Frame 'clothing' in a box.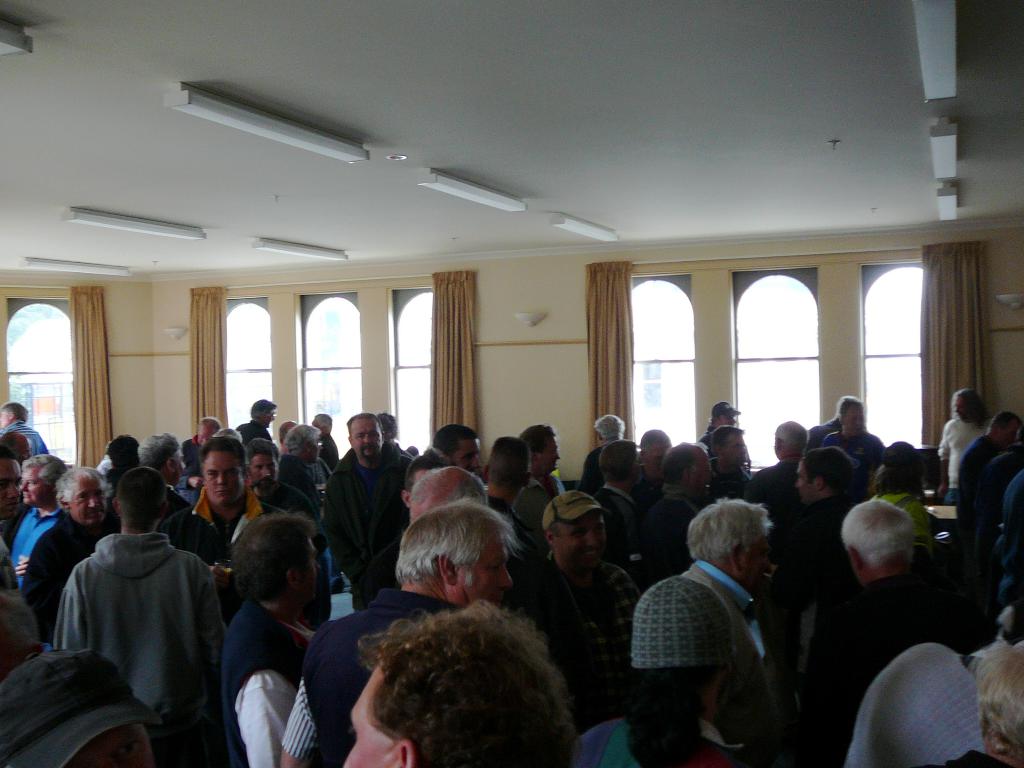
{"x1": 157, "y1": 490, "x2": 189, "y2": 538}.
